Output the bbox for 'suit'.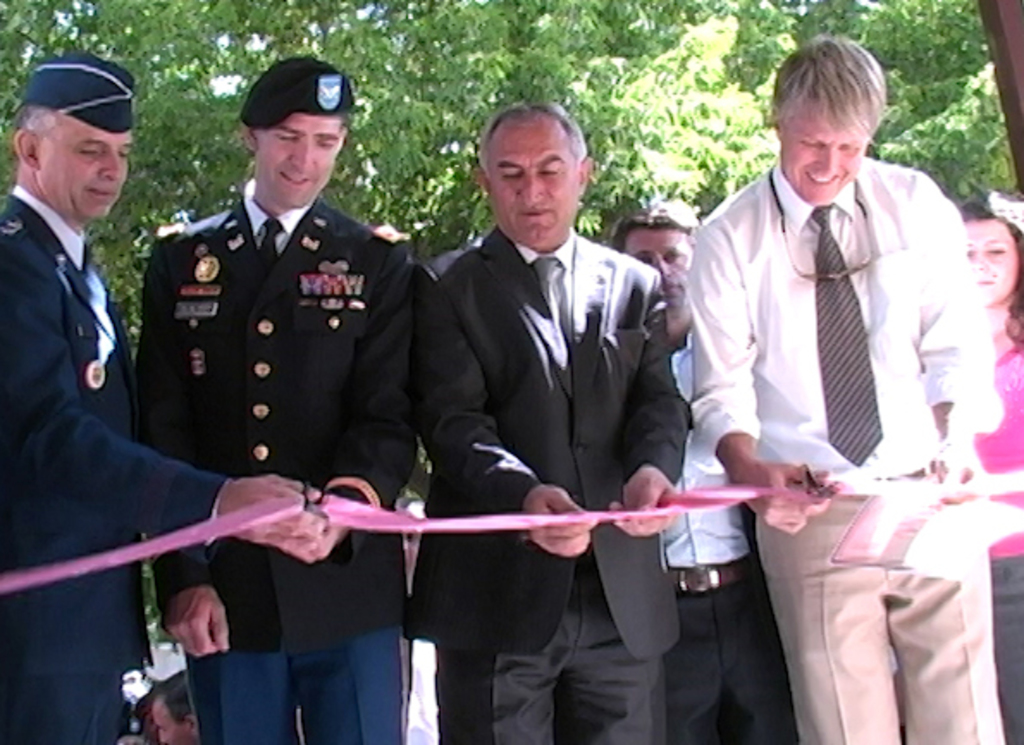
x1=141 y1=188 x2=413 y2=743.
